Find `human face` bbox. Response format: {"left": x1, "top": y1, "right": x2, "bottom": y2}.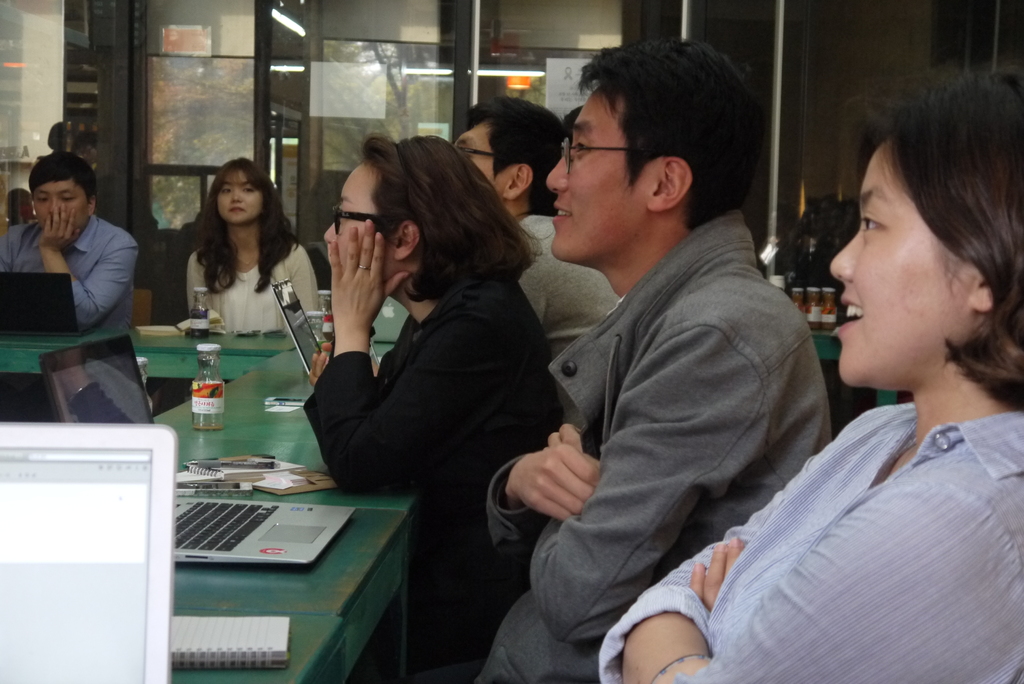
{"left": 545, "top": 92, "right": 646, "bottom": 261}.
